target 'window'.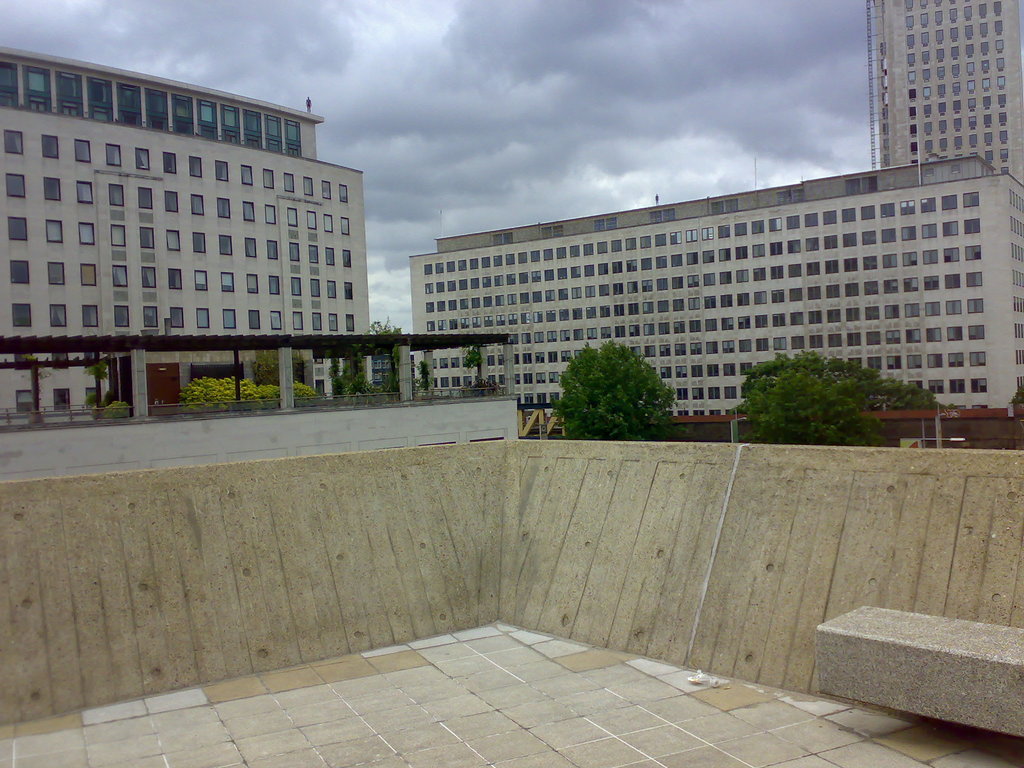
Target region: 78, 221, 97, 249.
